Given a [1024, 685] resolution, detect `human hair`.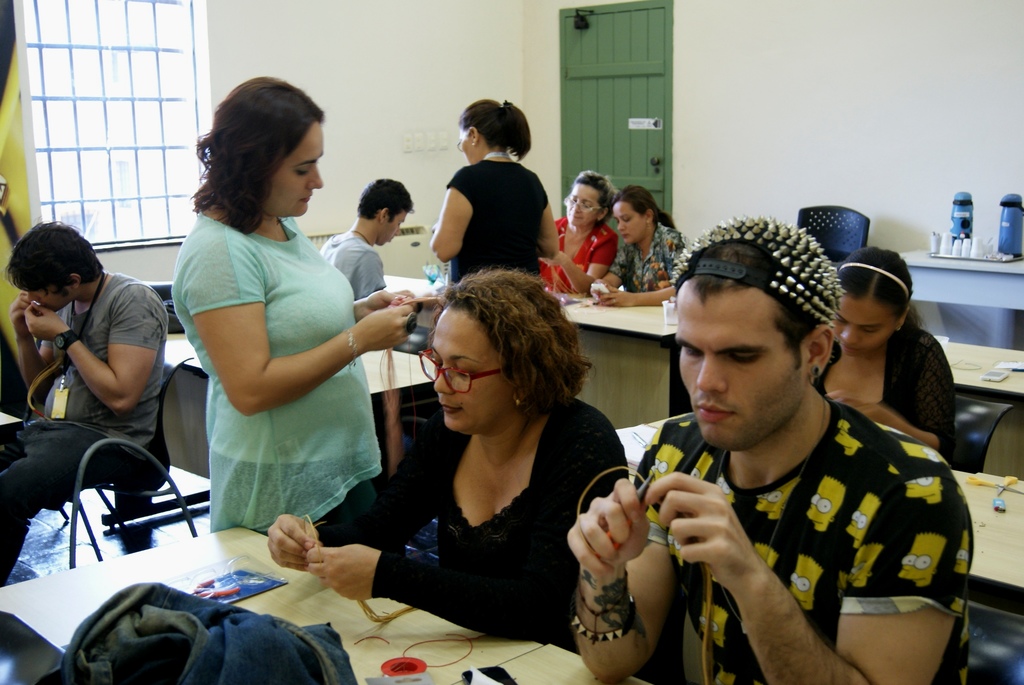
[0, 221, 99, 300].
